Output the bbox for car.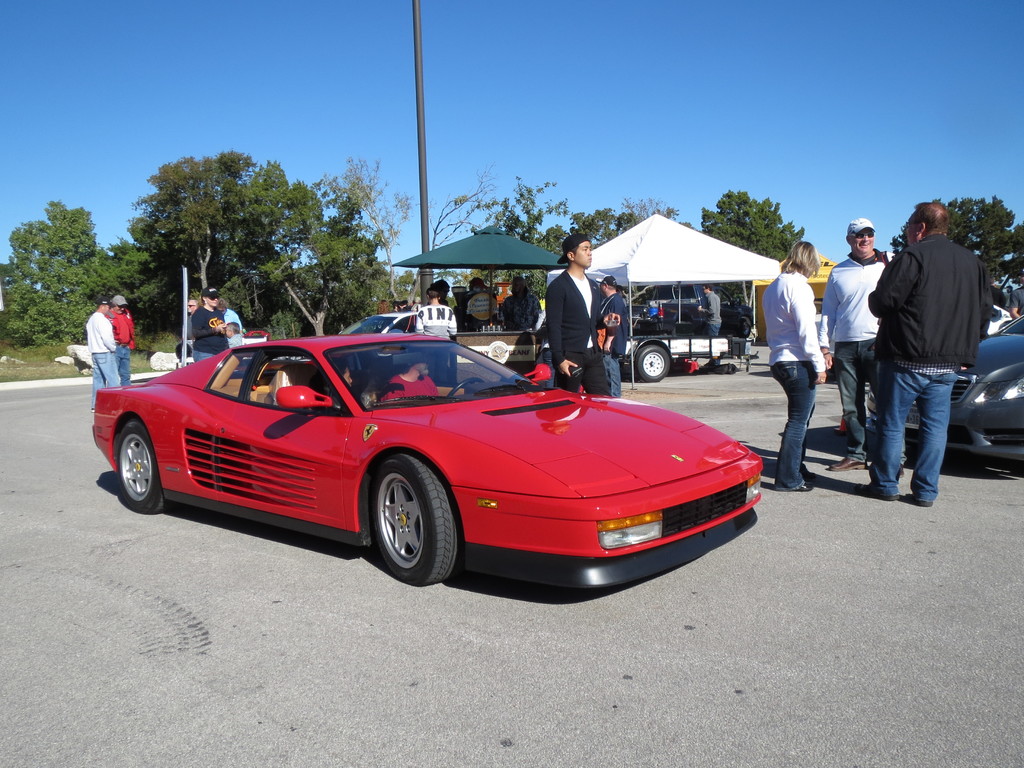
(342, 309, 420, 357).
